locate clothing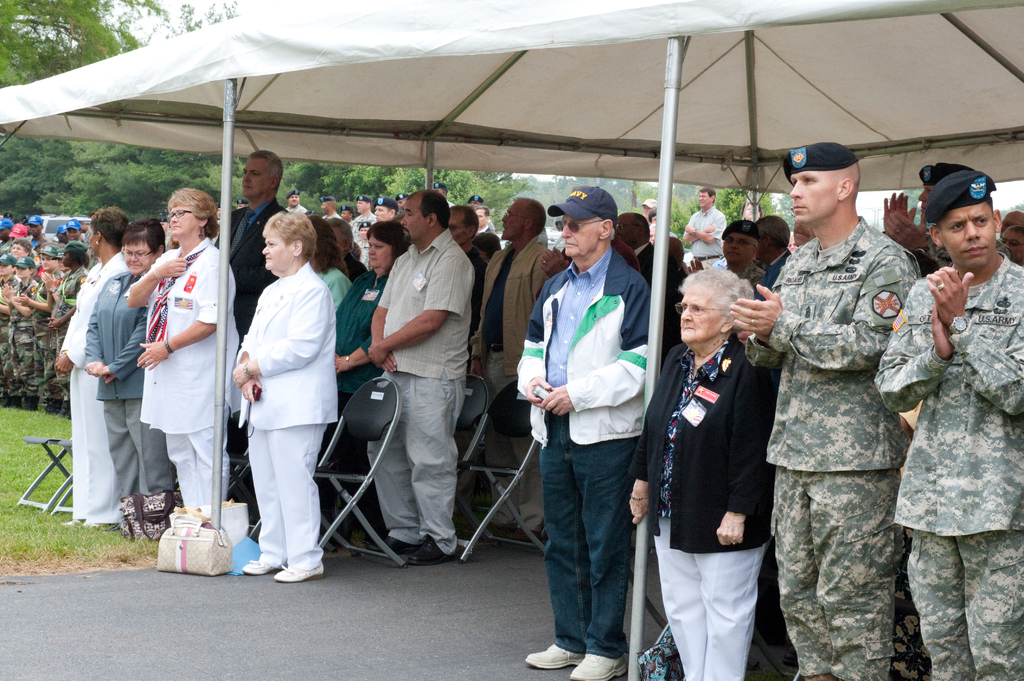
(left=730, top=252, right=766, bottom=296)
